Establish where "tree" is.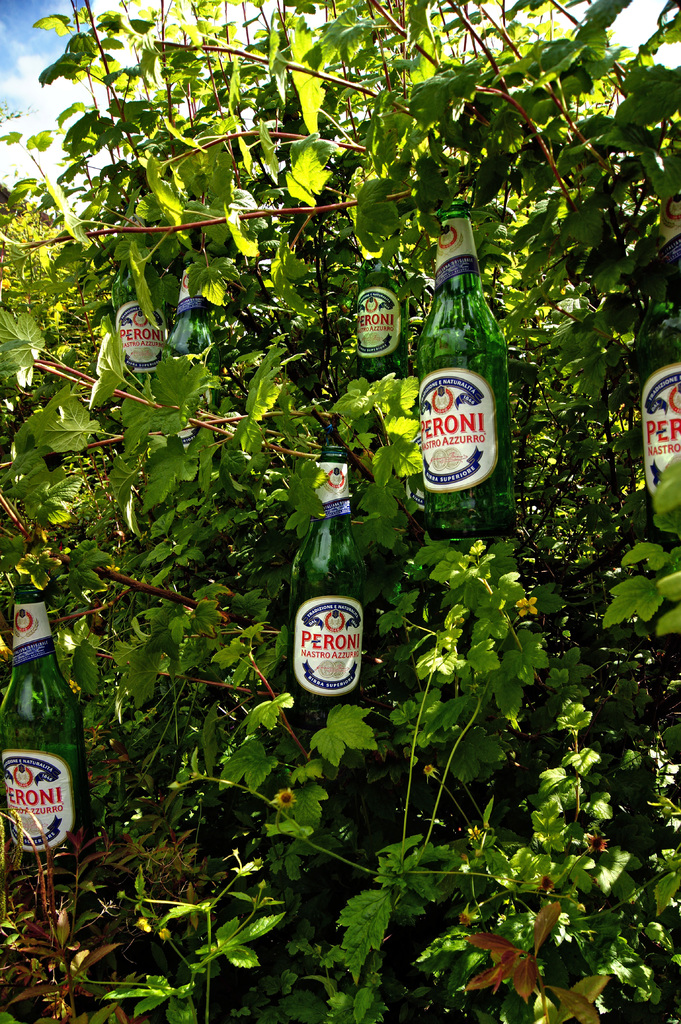
Established at BBox(0, 0, 662, 877).
